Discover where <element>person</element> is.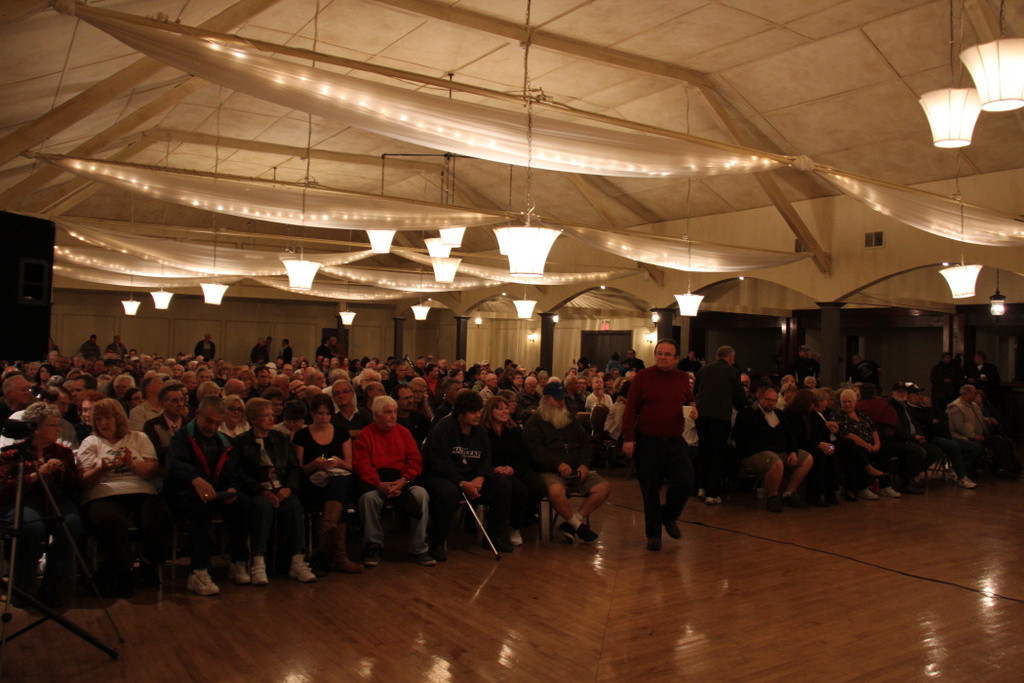
Discovered at <box>227,396,320,592</box>.
